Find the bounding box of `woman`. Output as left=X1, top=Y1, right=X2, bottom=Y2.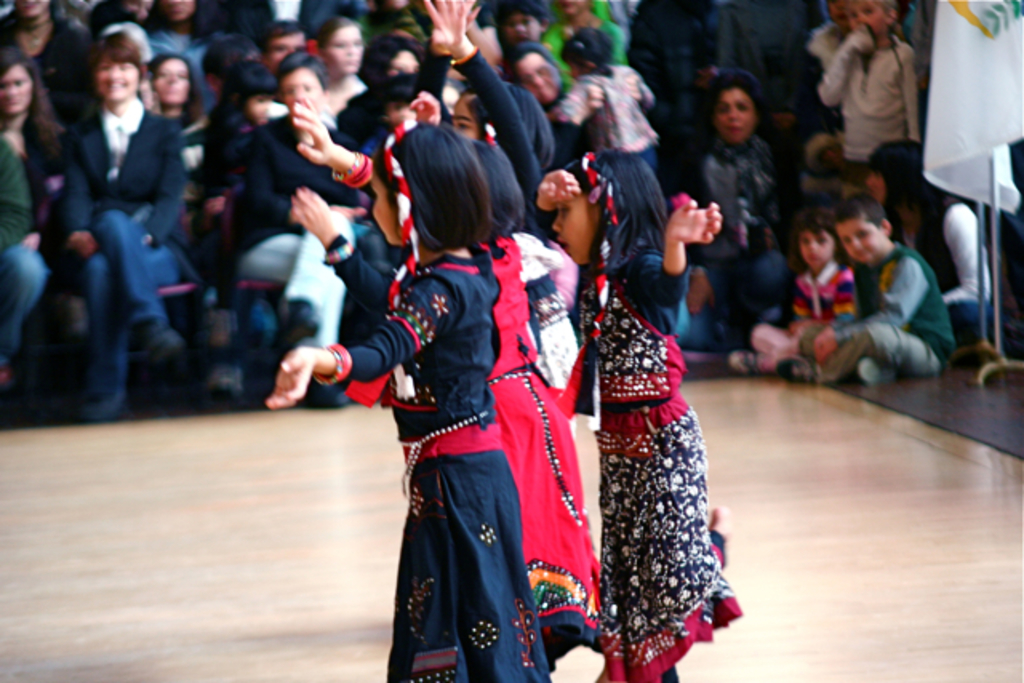
left=62, top=22, right=194, bottom=421.
